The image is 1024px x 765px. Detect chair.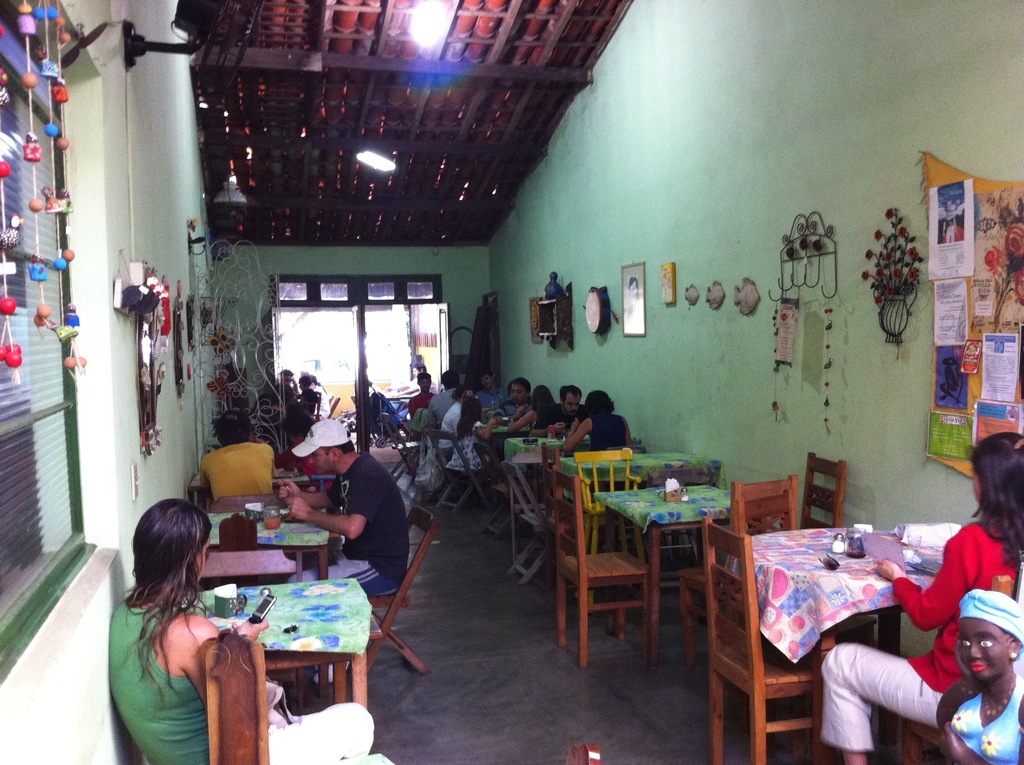
Detection: l=549, t=465, r=653, b=664.
